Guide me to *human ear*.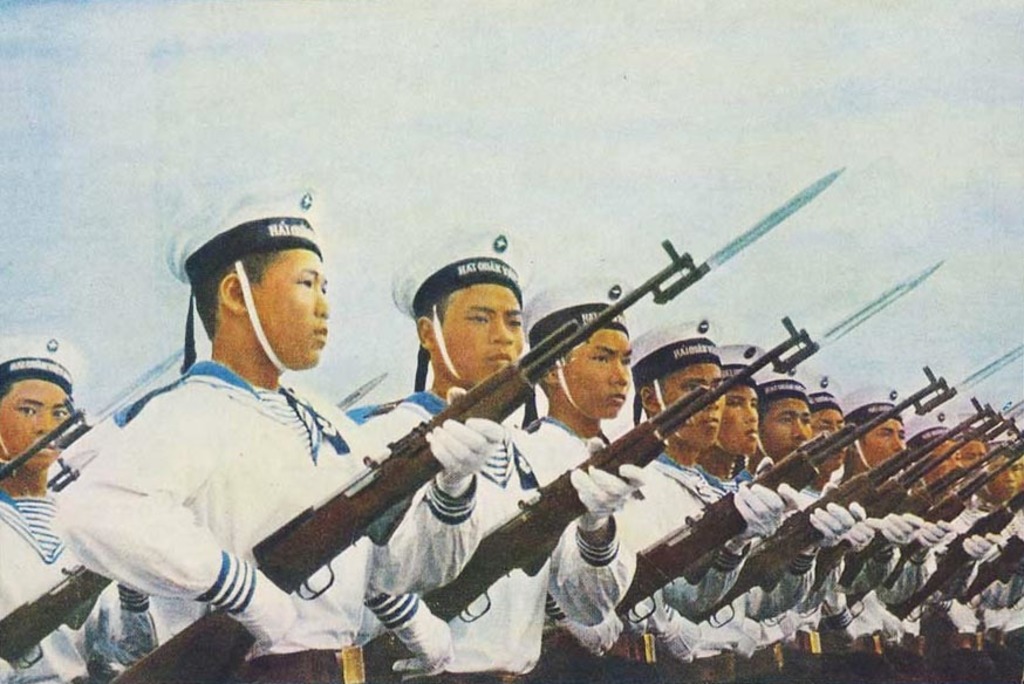
Guidance: left=542, top=368, right=560, bottom=385.
